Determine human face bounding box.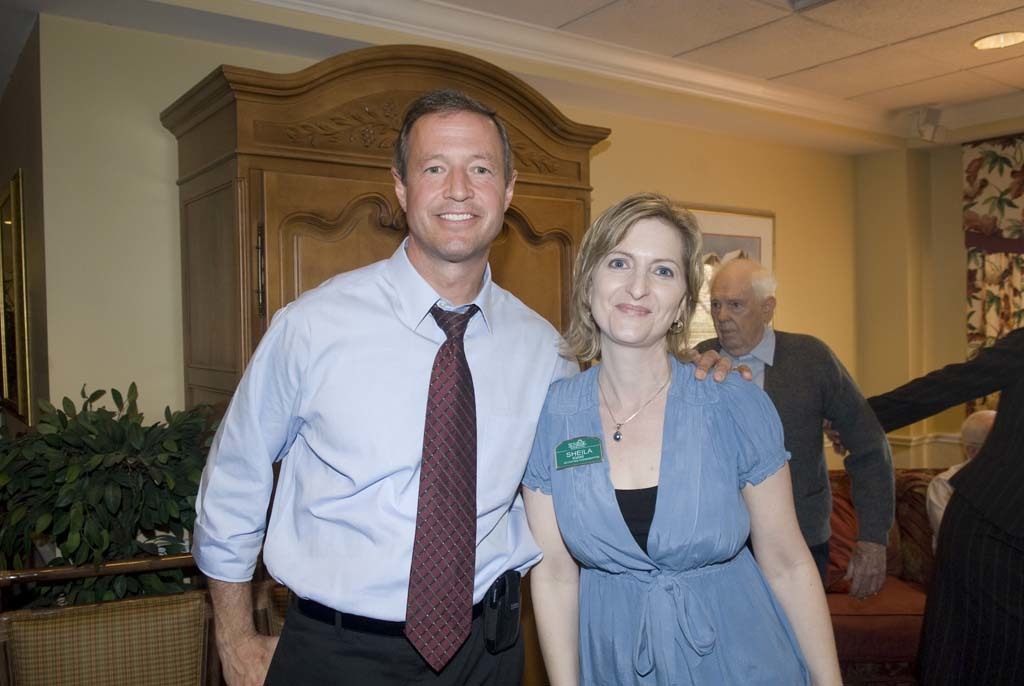
Determined: [709,279,763,354].
